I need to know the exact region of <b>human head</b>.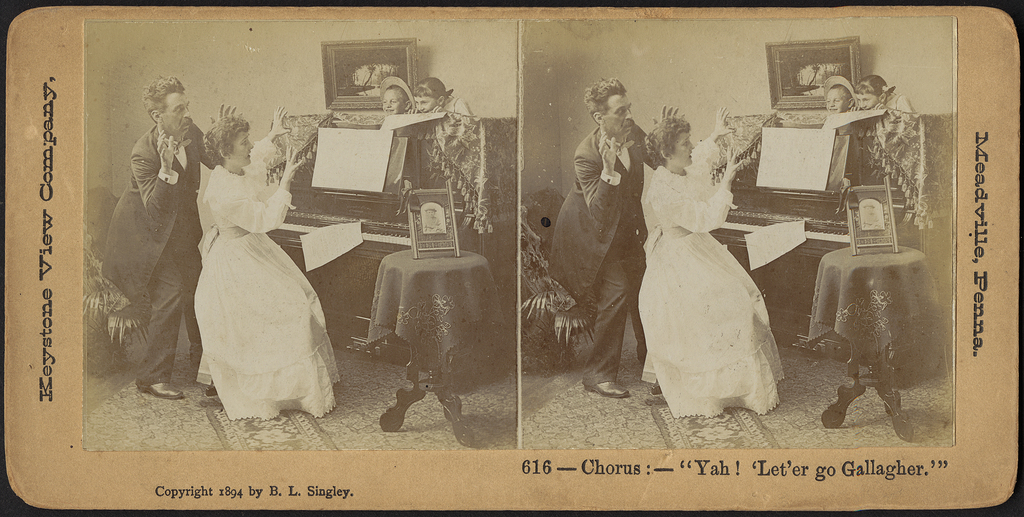
Region: [left=381, top=79, right=413, bottom=116].
